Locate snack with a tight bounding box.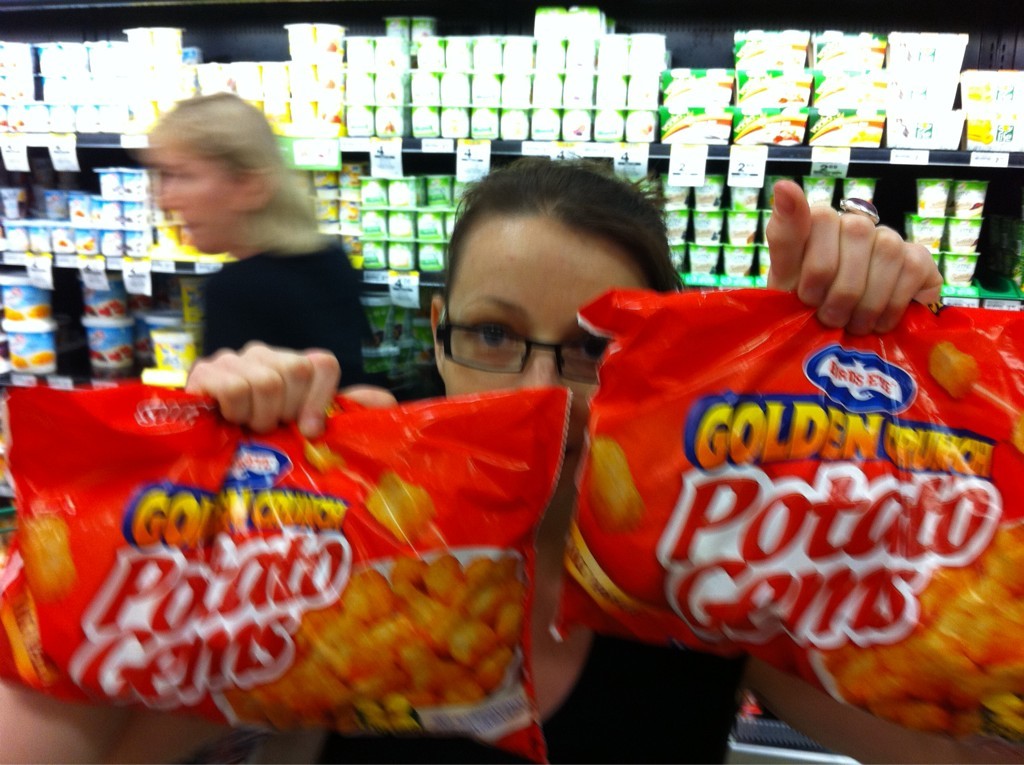
{"left": 0, "top": 387, "right": 568, "bottom": 758}.
